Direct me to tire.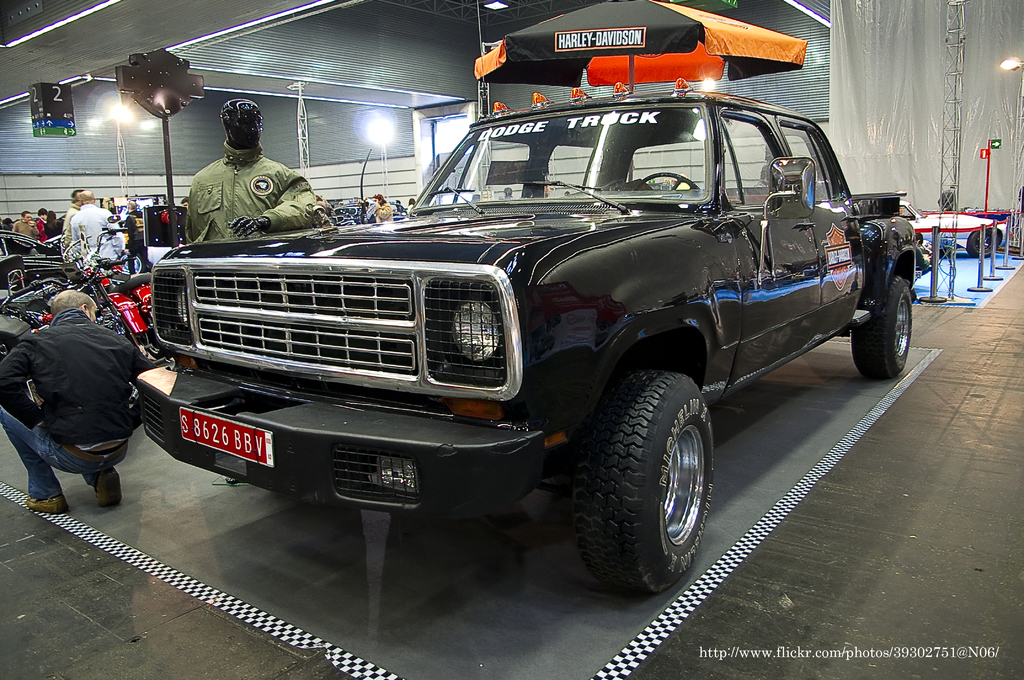
Direction: Rect(966, 223, 999, 261).
